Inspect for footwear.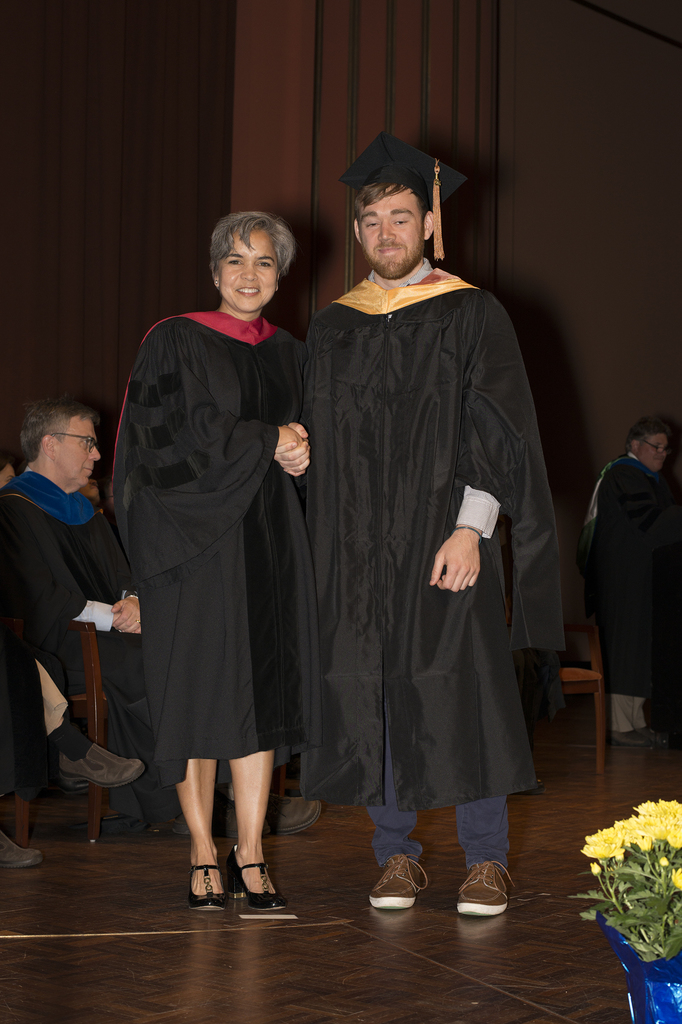
Inspection: 270:786:323:833.
